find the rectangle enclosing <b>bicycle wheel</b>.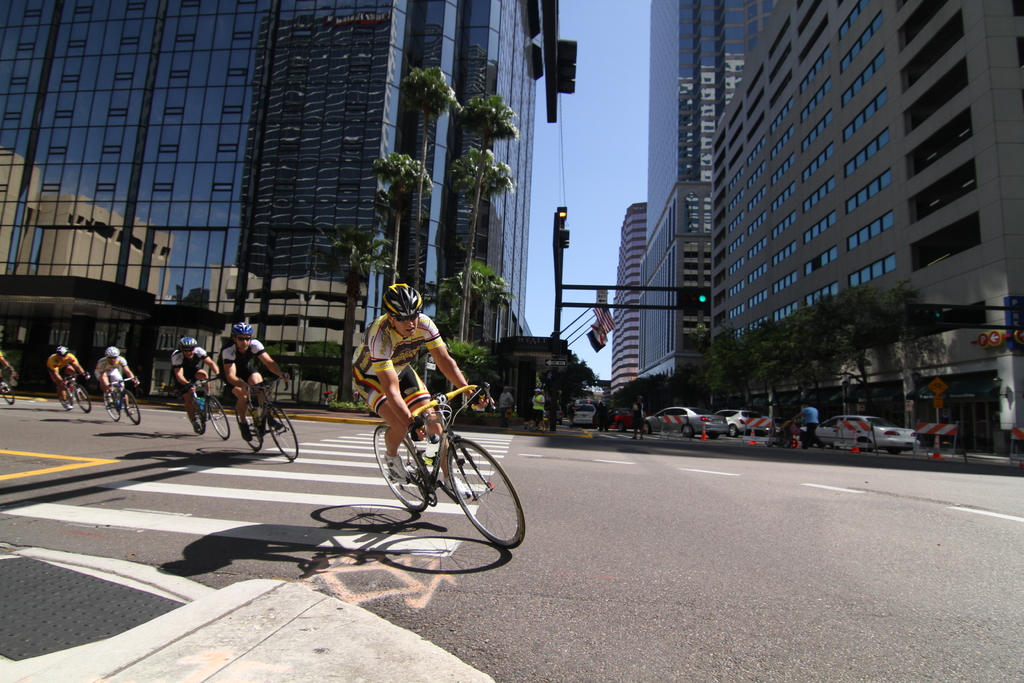
bbox=[75, 388, 90, 414].
